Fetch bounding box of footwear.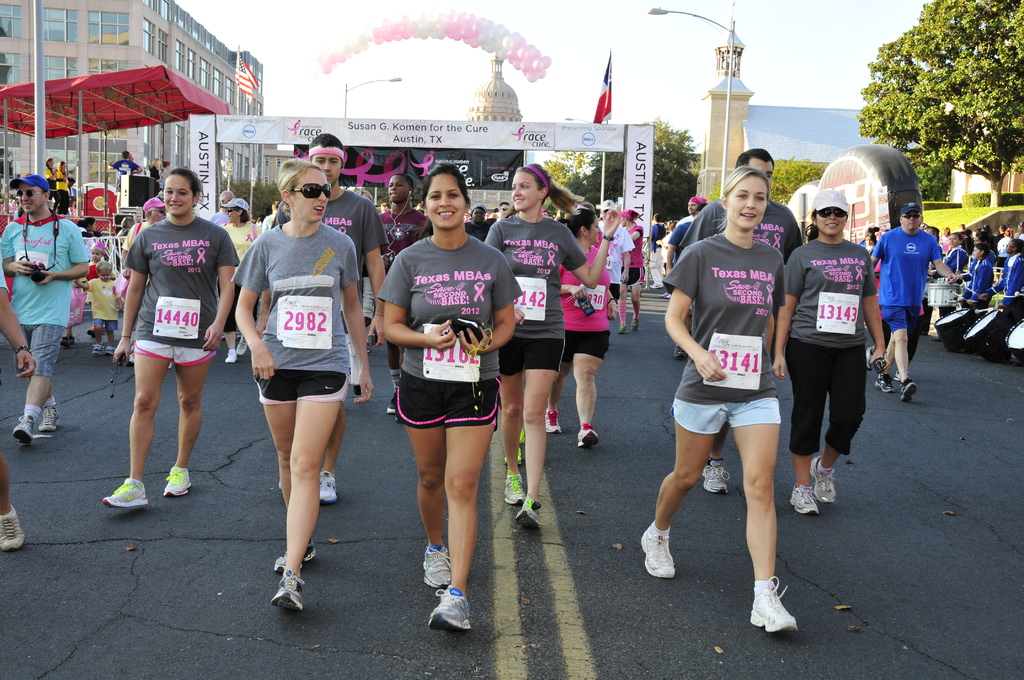
Bbox: box=[271, 547, 321, 567].
